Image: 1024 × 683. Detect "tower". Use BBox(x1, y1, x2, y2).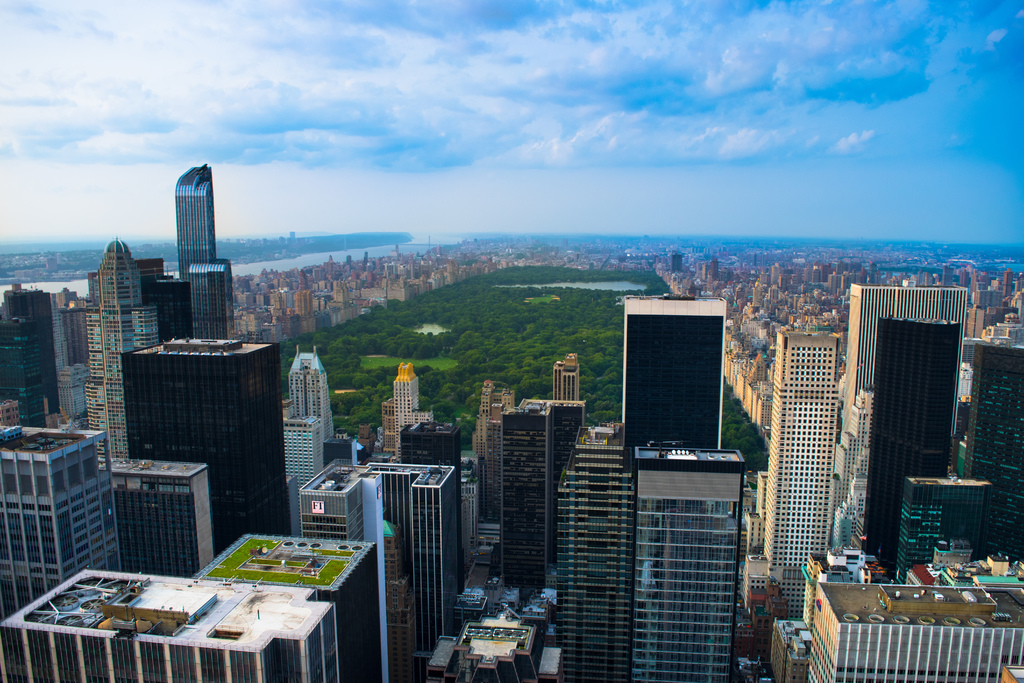
BBox(114, 320, 292, 557).
